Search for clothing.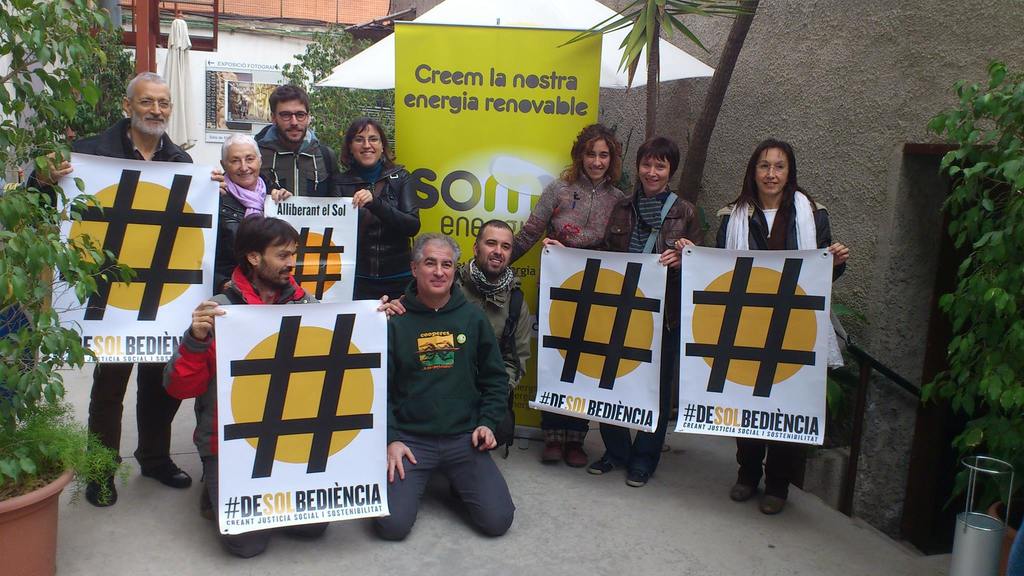
Found at (left=252, top=125, right=337, bottom=196).
